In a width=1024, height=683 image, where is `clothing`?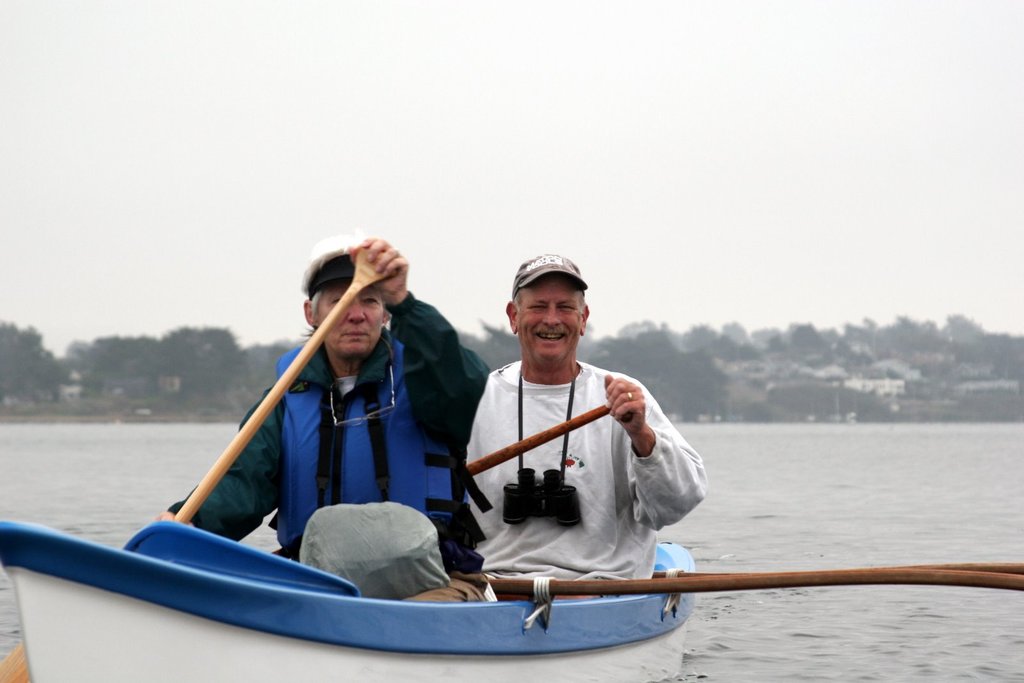
445/314/700/590.
